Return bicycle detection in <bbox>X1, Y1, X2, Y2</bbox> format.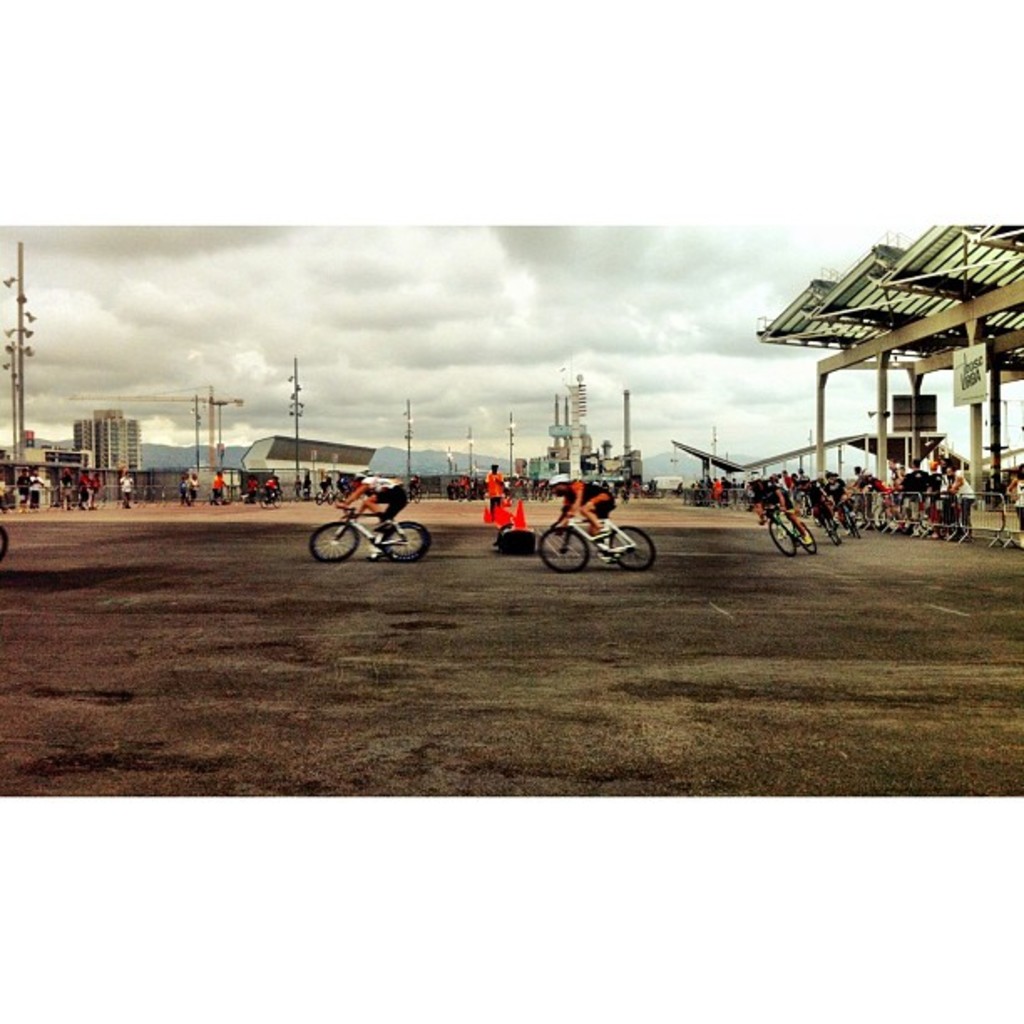
<bbox>316, 492, 445, 574</bbox>.
